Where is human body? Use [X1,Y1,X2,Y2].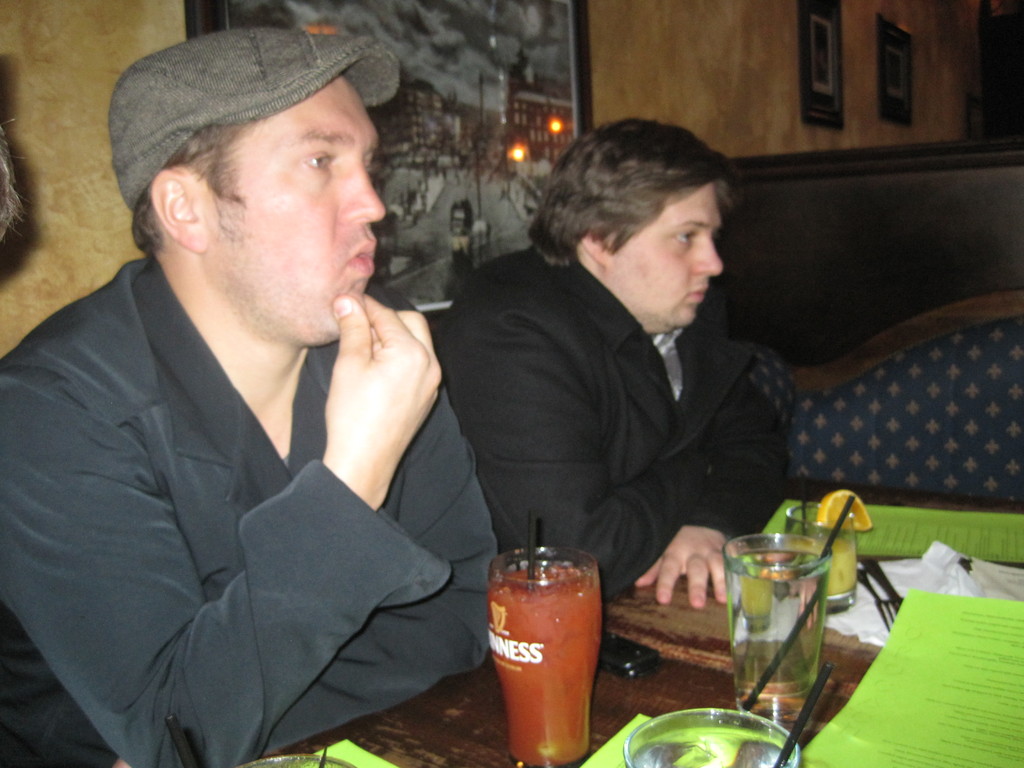
[438,116,792,614].
